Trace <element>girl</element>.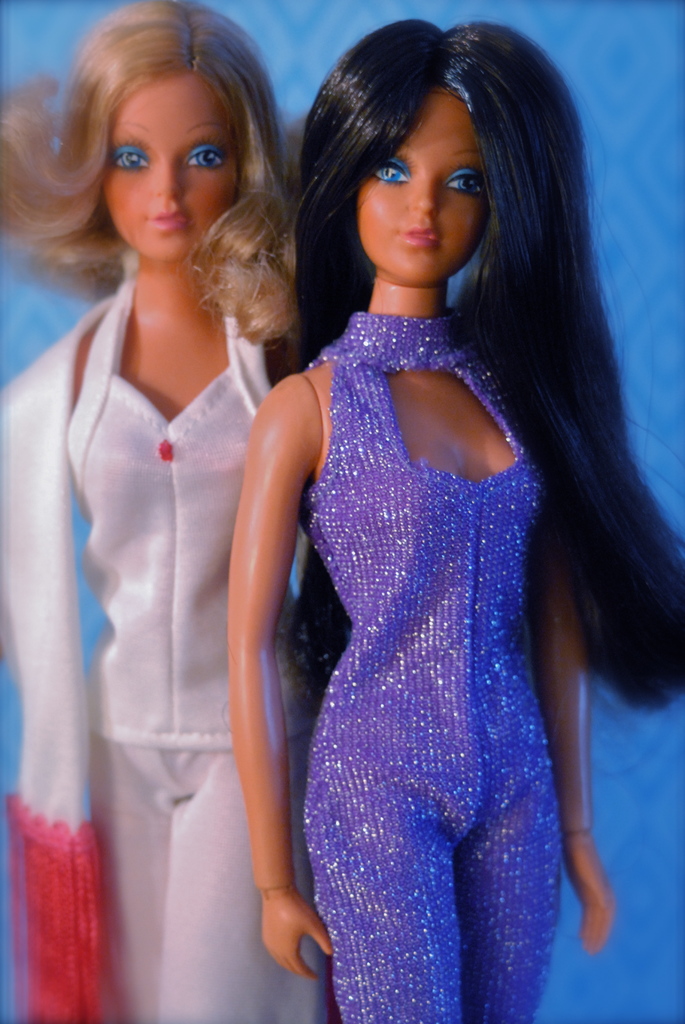
Traced to (left=226, top=12, right=684, bottom=1023).
